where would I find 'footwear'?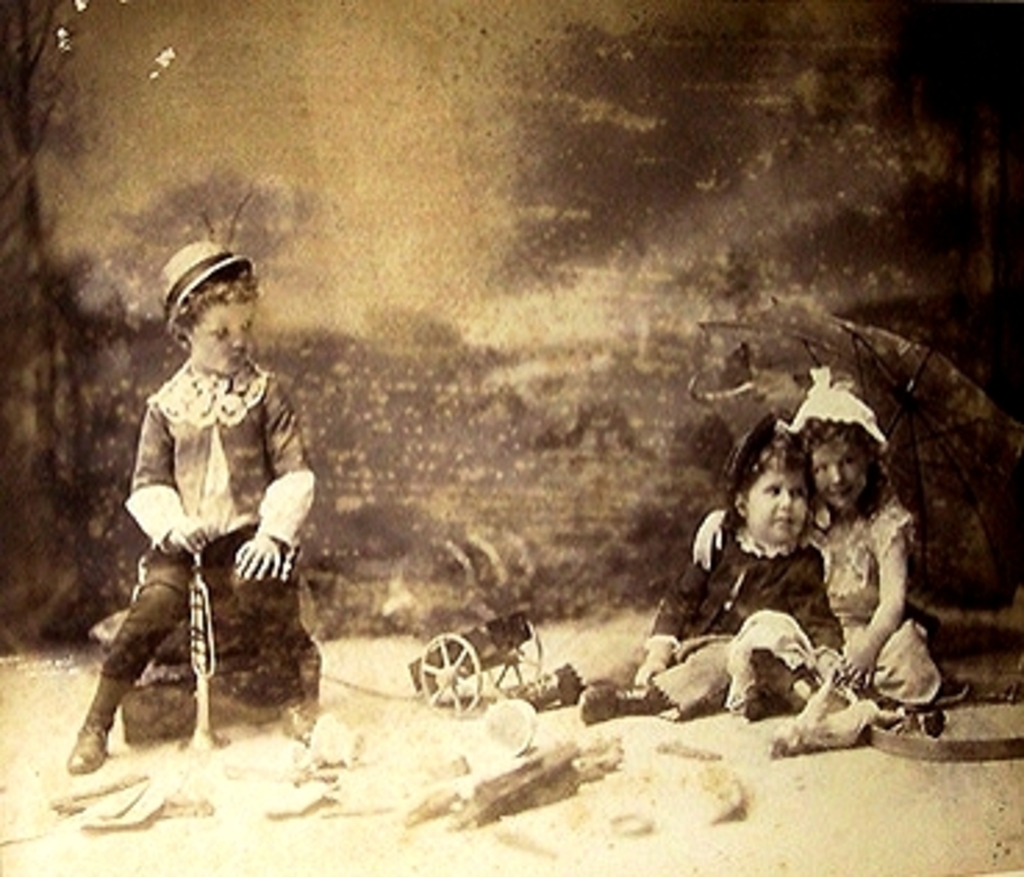
At left=64, top=672, right=130, bottom=772.
